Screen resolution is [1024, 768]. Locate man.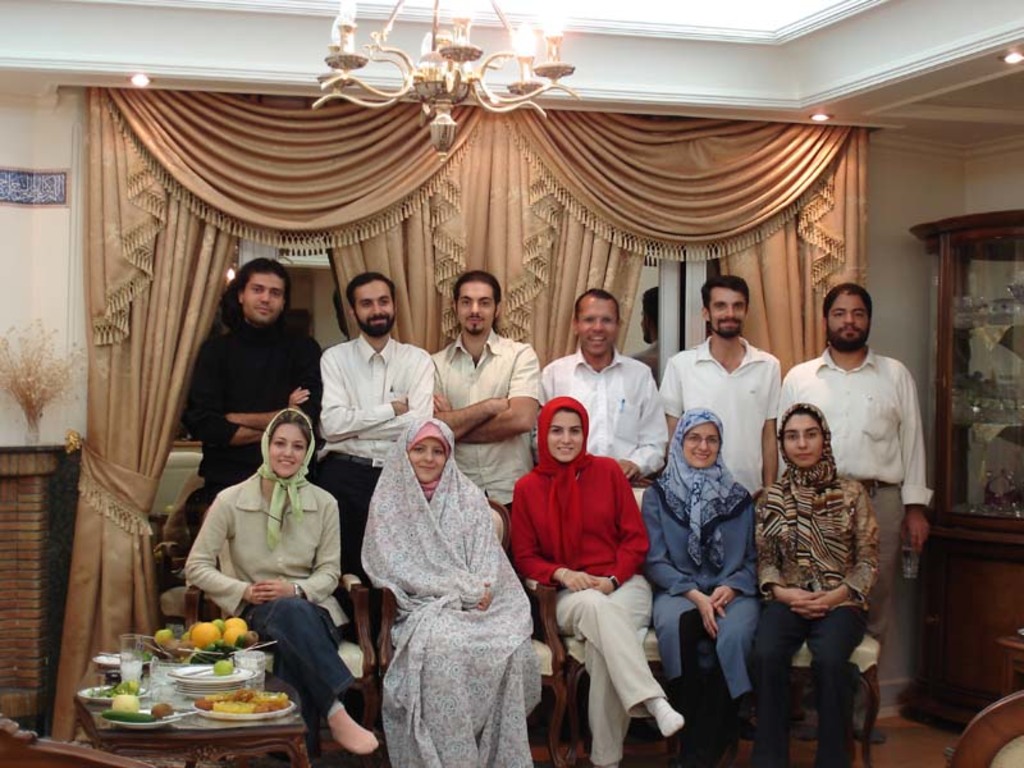
rect(436, 269, 549, 522).
